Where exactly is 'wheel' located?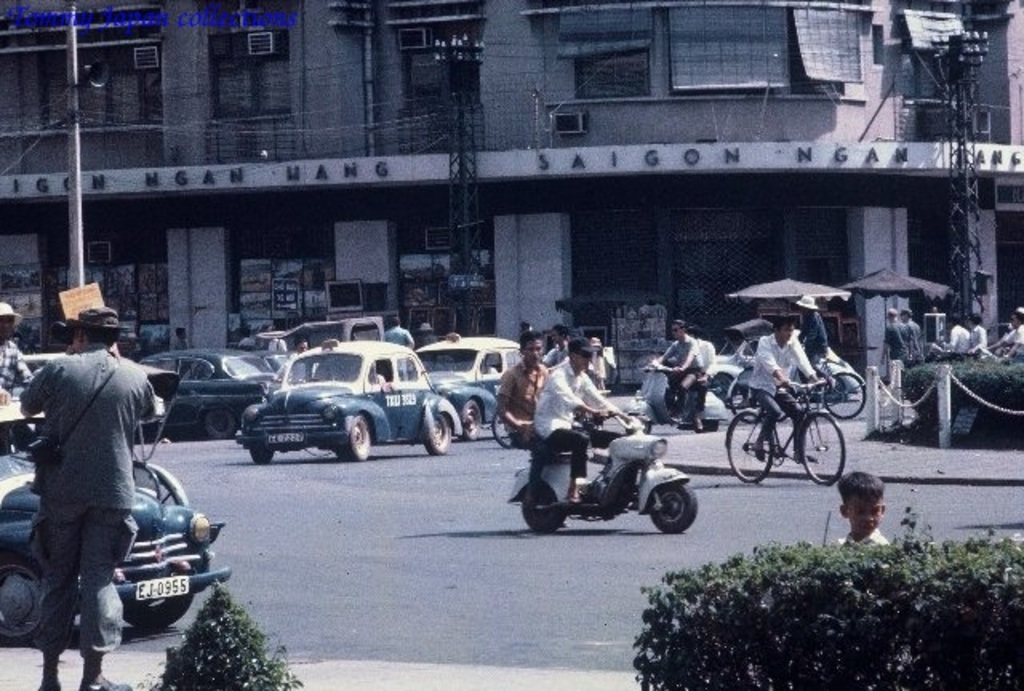
Its bounding box is locate(333, 413, 371, 467).
